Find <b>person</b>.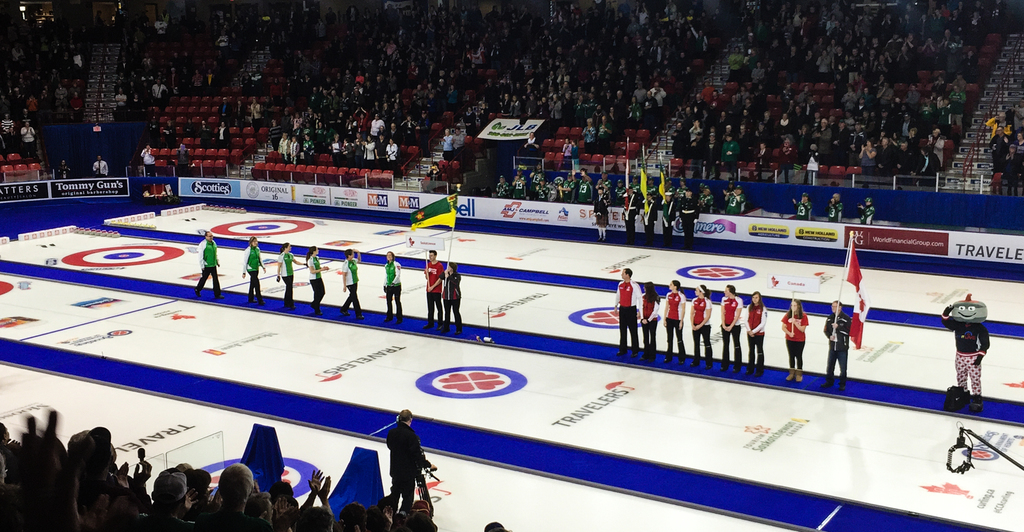
(left=92, top=156, right=107, bottom=179).
